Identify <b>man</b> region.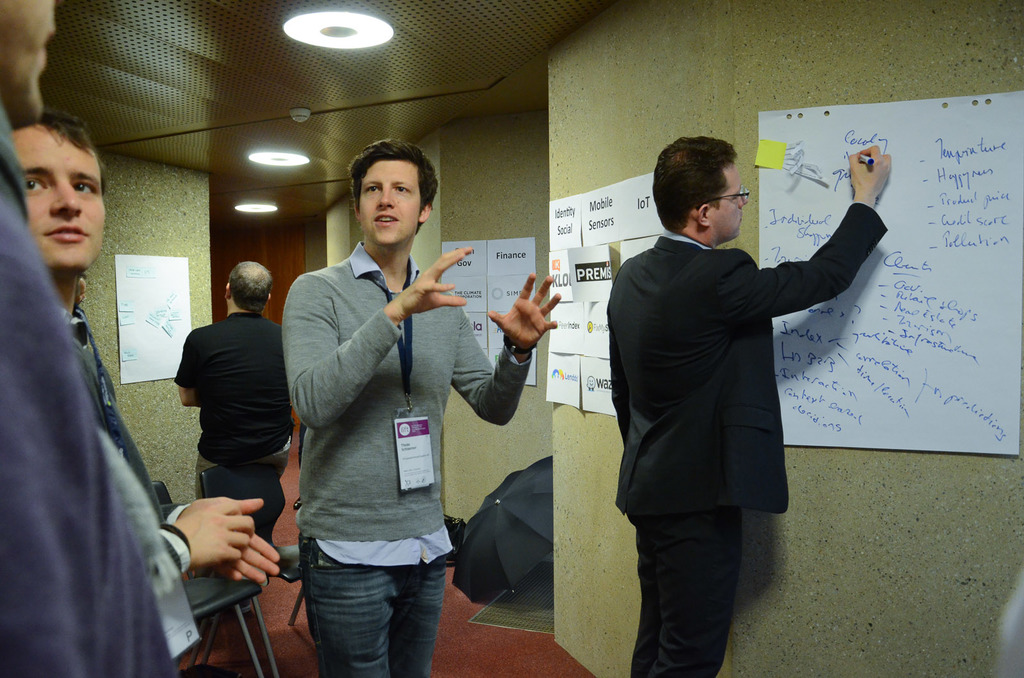
Region: {"left": 6, "top": 109, "right": 280, "bottom": 672}.
